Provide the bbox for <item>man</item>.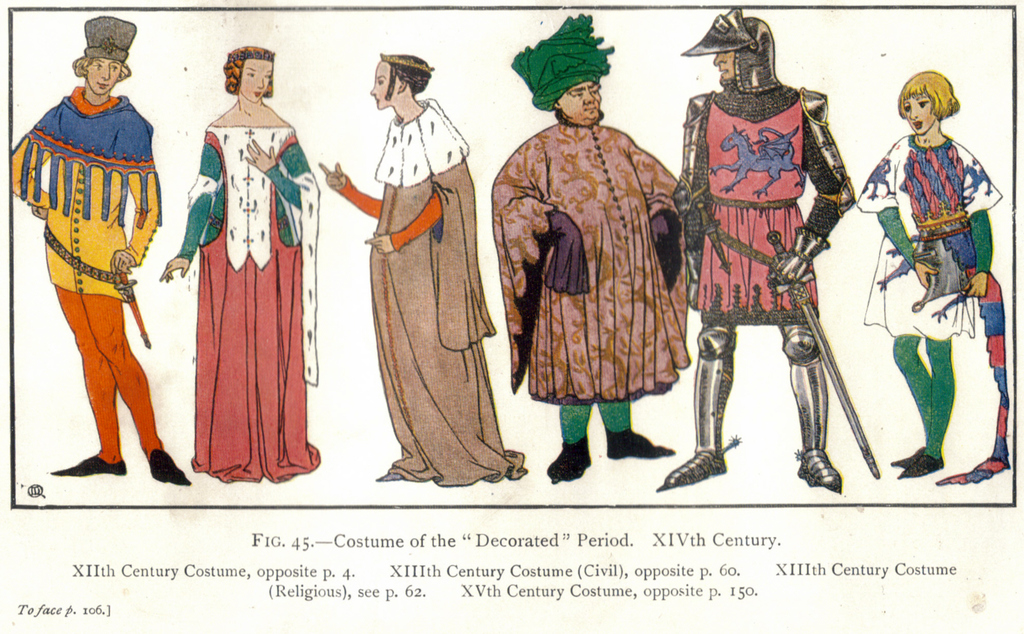
bbox=(656, 9, 856, 507).
